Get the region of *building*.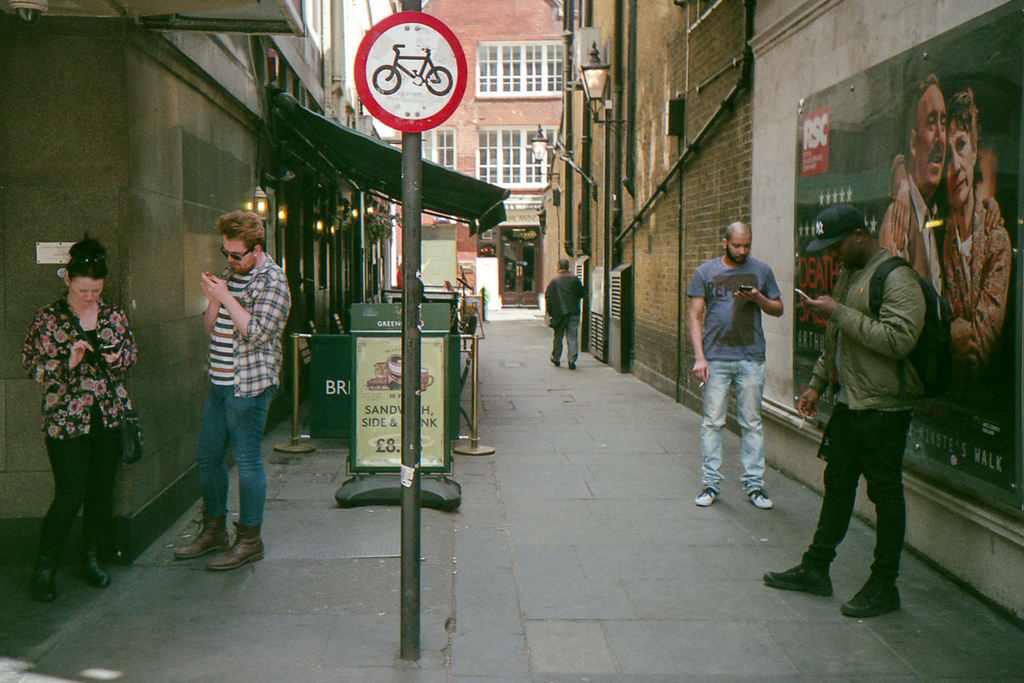
rect(392, 0, 566, 321).
